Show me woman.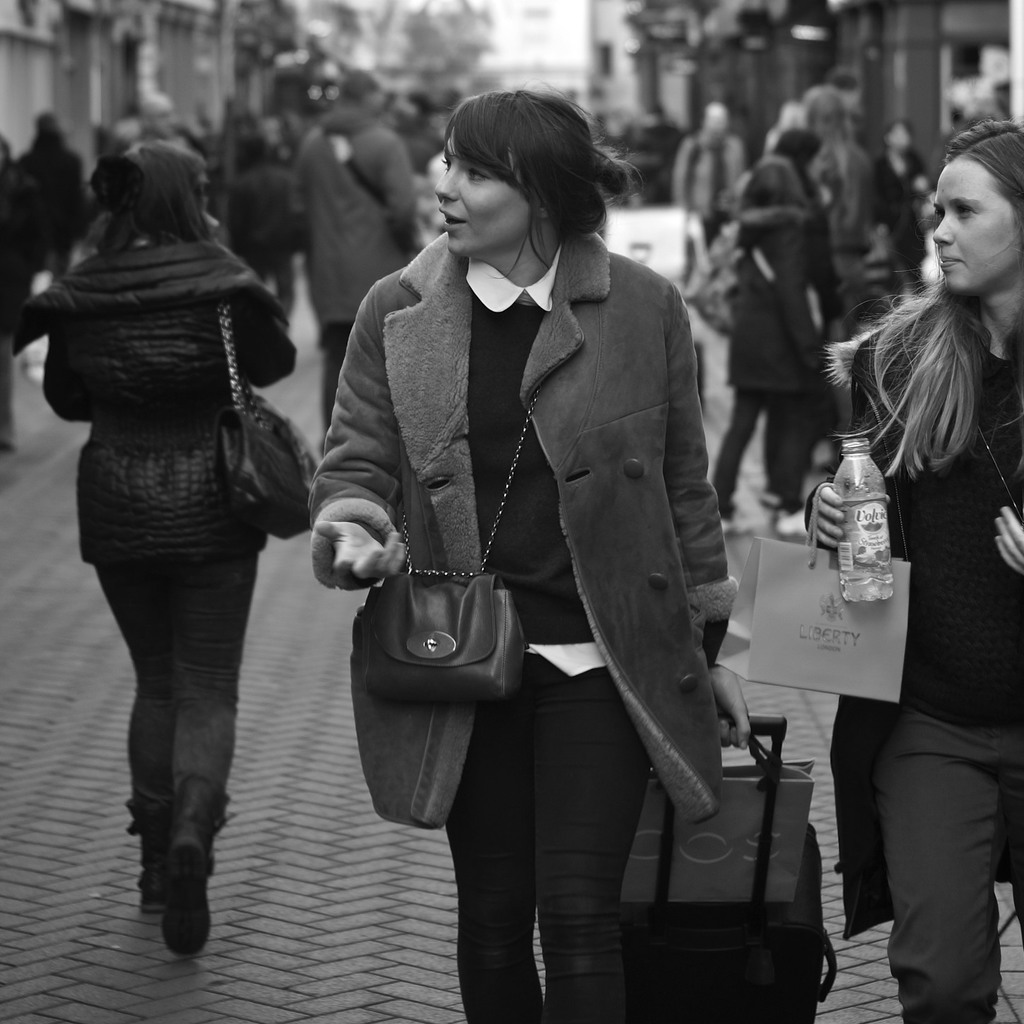
woman is here: {"left": 313, "top": 81, "right": 752, "bottom": 1023}.
